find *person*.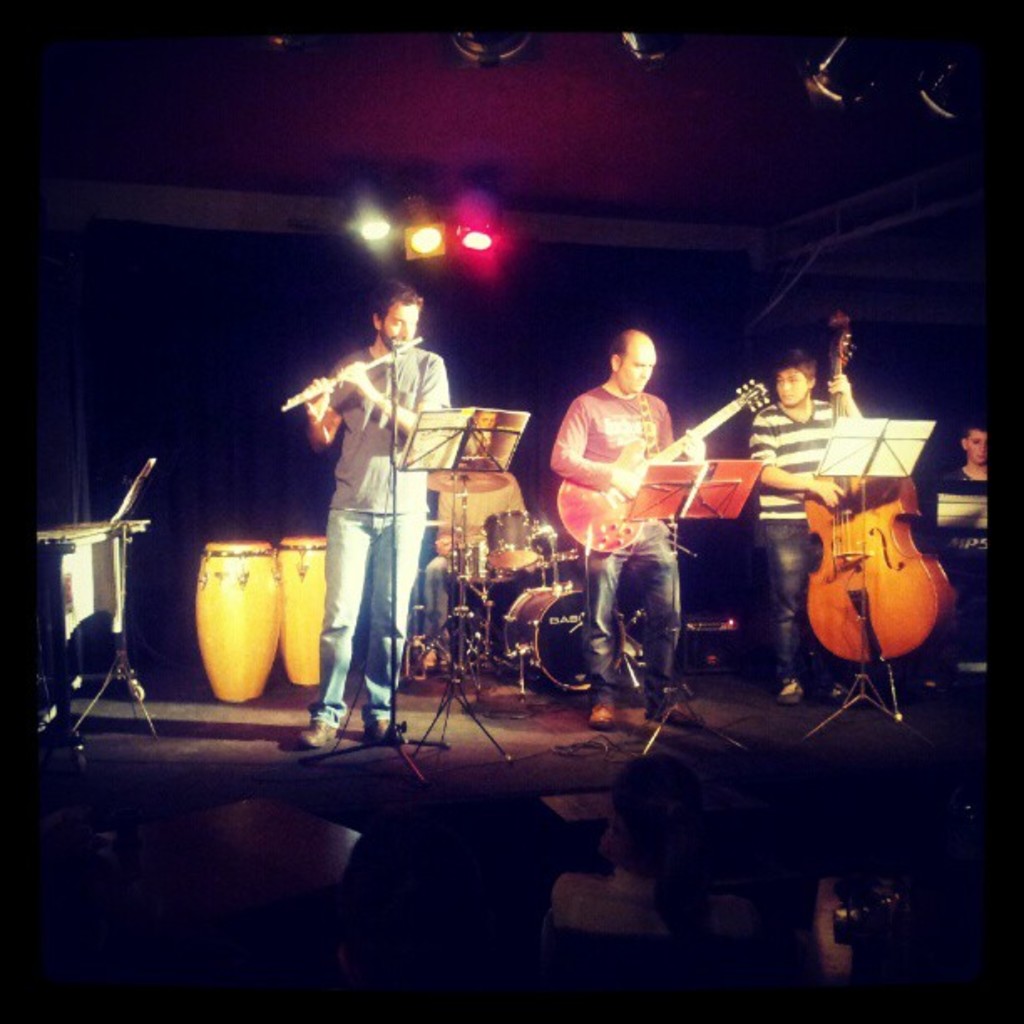
BBox(929, 413, 1004, 643).
